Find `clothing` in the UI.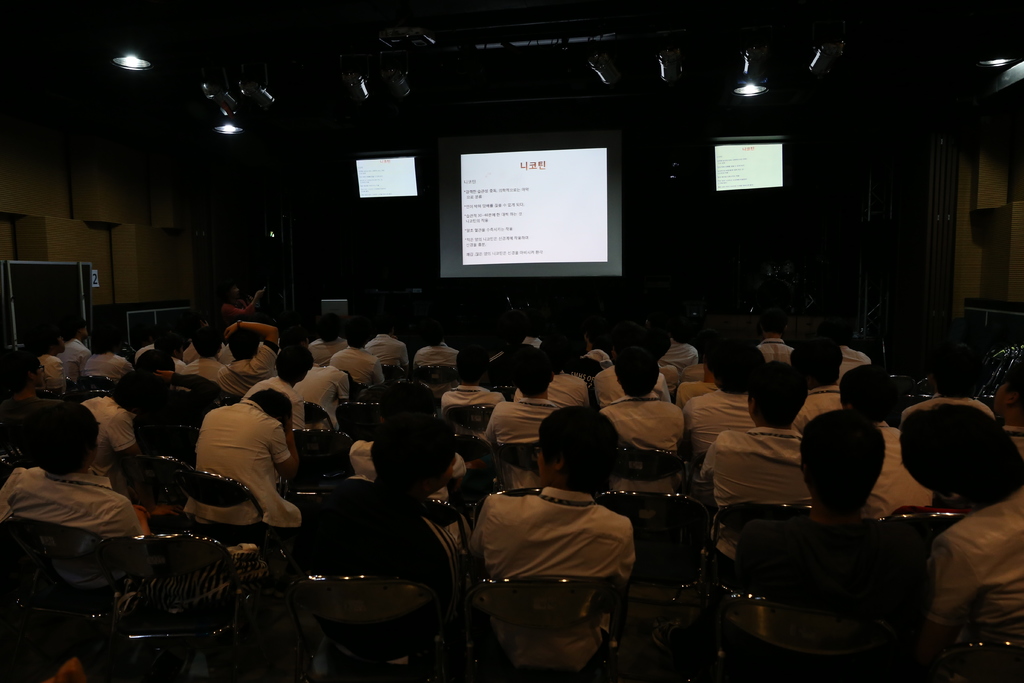
UI element at (781, 385, 845, 438).
